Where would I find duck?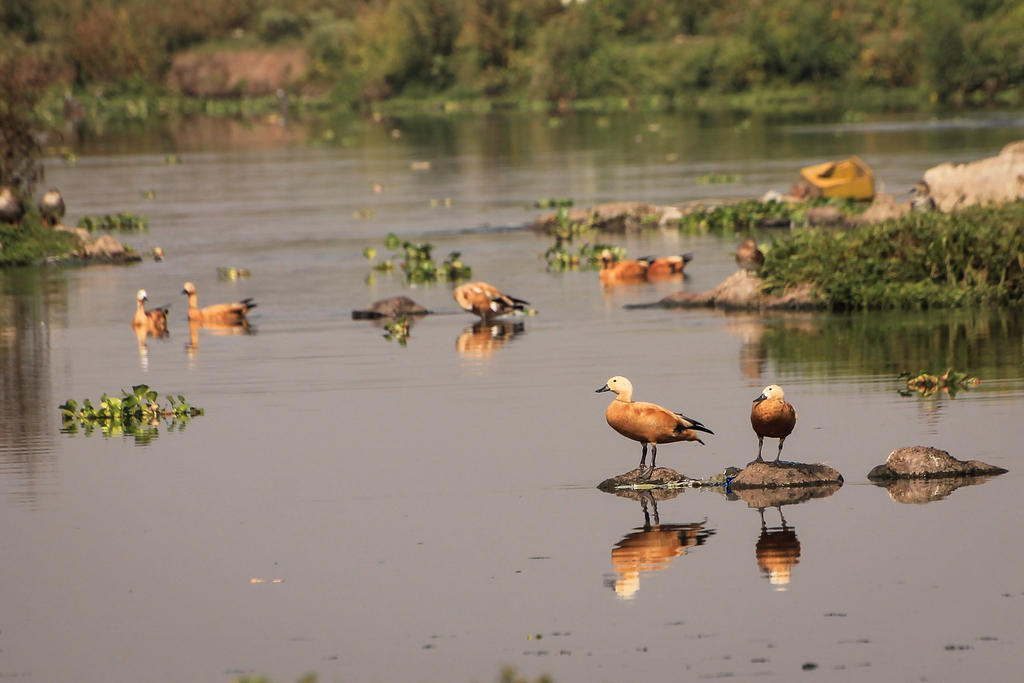
At (x1=595, y1=371, x2=721, y2=470).
